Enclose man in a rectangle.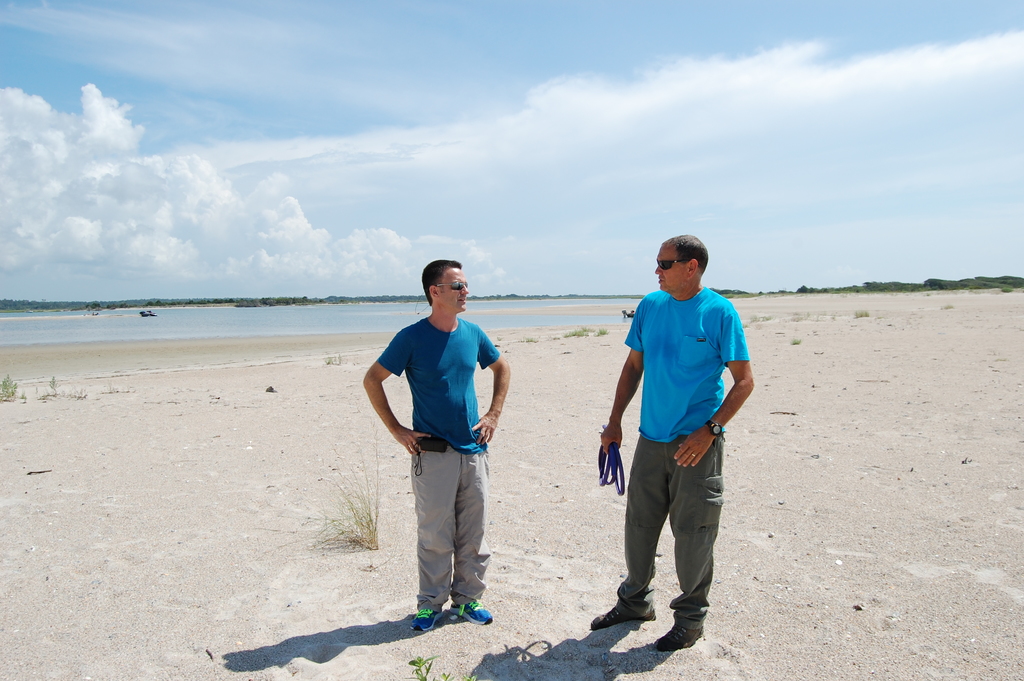
bbox=[604, 229, 751, 664].
